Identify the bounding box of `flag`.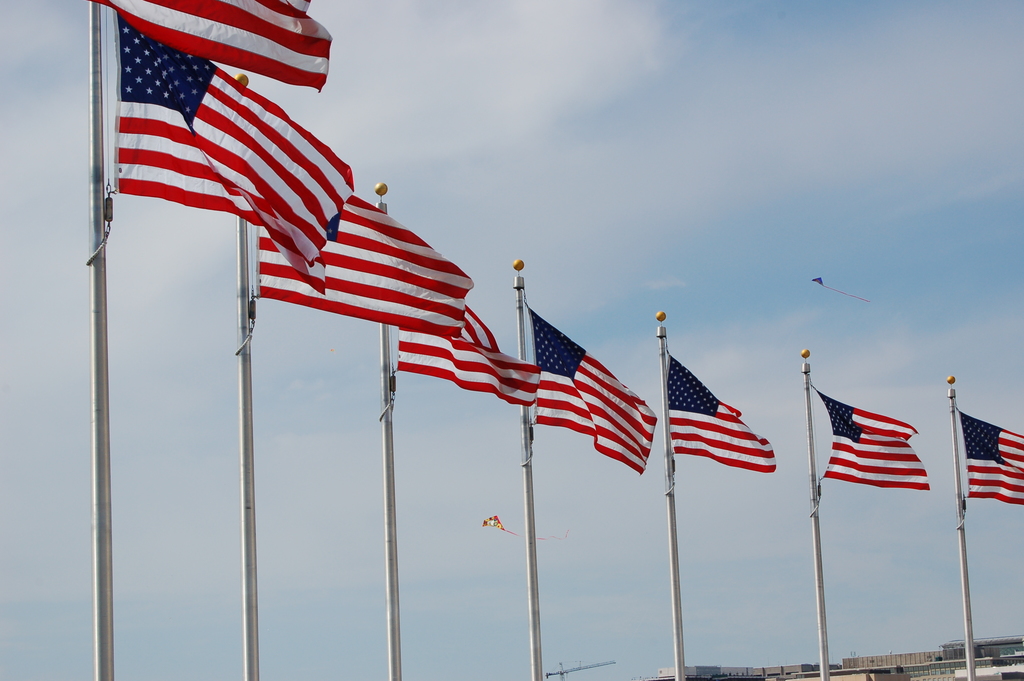
locate(811, 388, 931, 495).
